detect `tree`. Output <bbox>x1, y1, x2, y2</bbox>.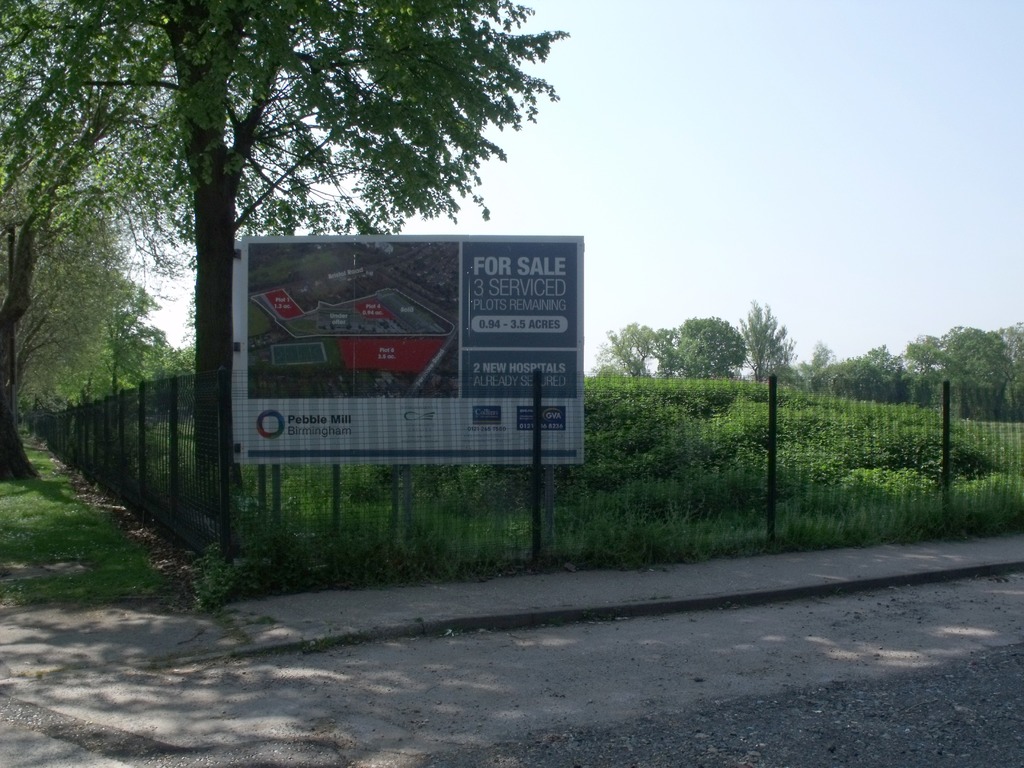
<bbox>72, 274, 184, 396</bbox>.
